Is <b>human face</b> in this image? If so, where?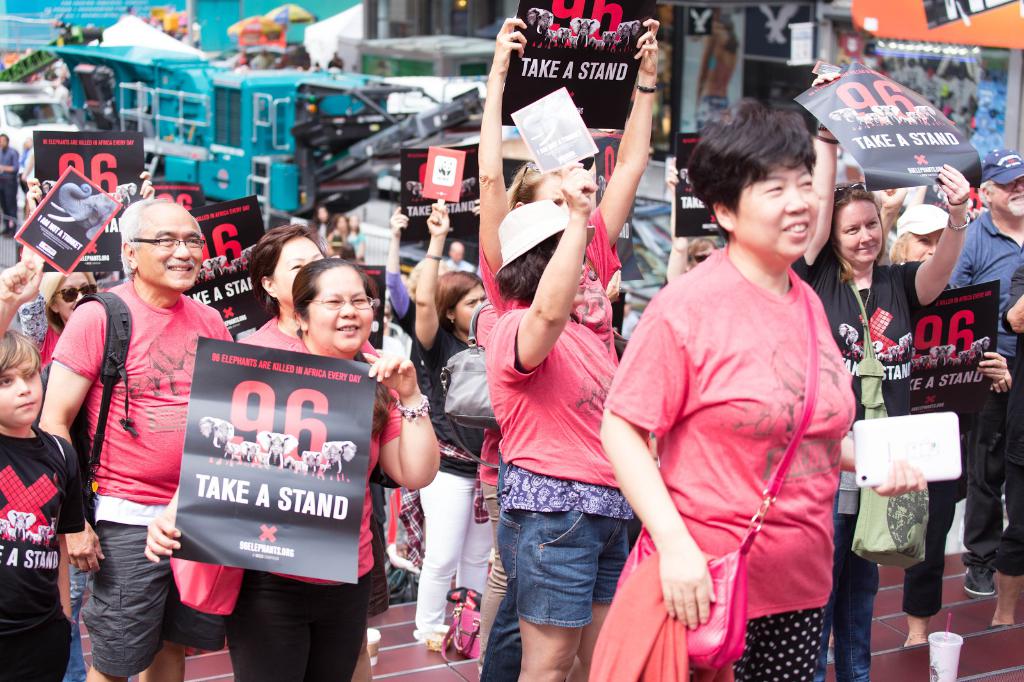
Yes, at (x1=0, y1=358, x2=44, y2=429).
